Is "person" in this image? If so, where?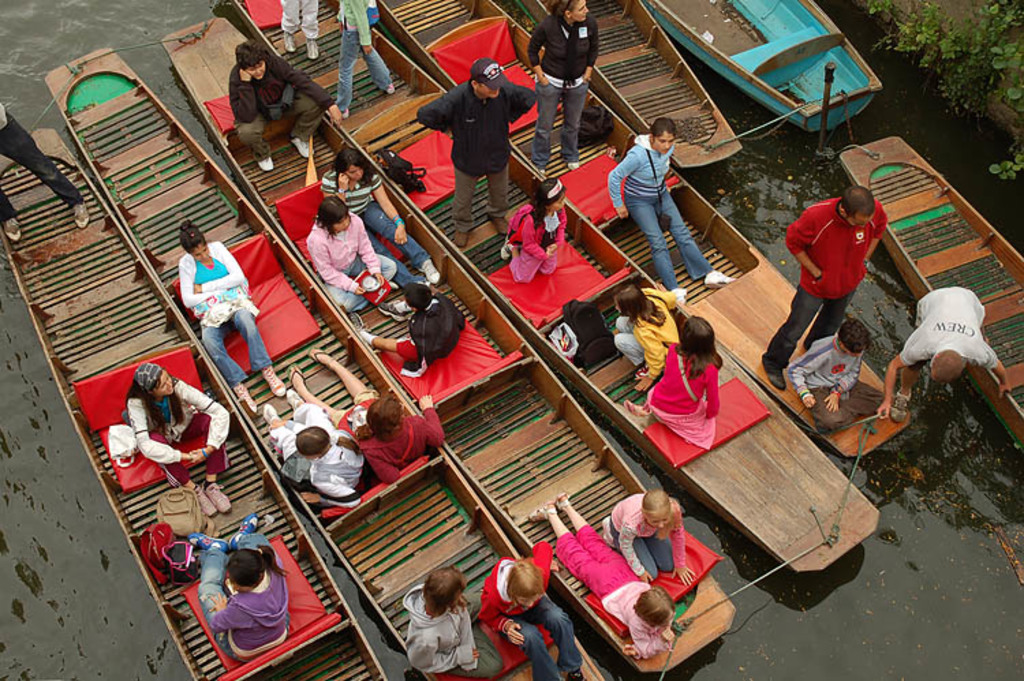
Yes, at (351, 277, 466, 377).
